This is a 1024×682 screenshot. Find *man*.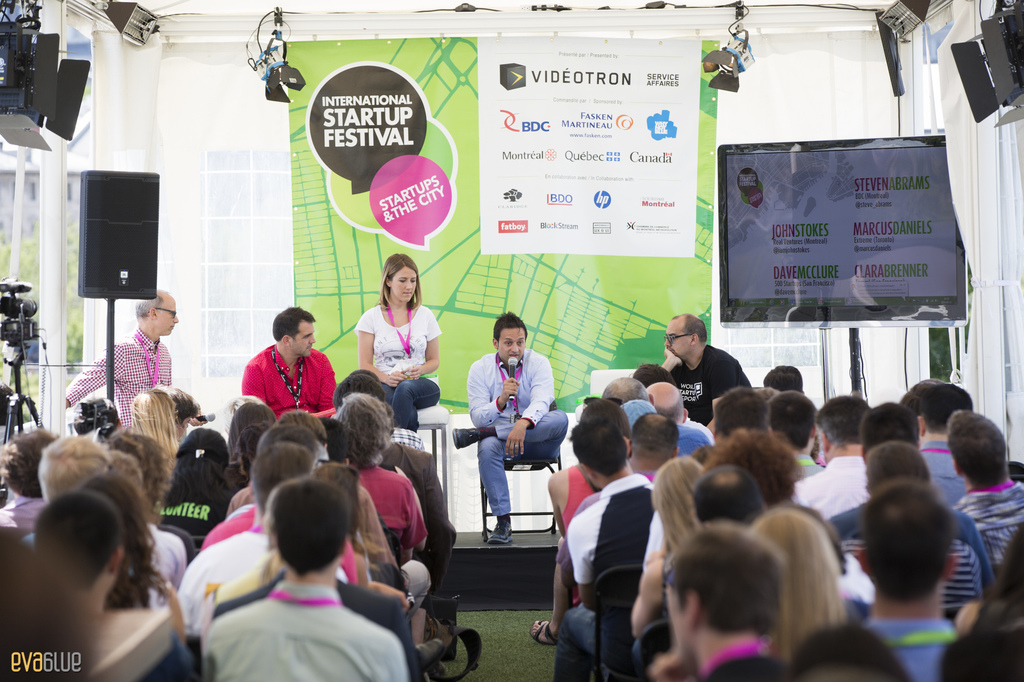
Bounding box: box(333, 373, 454, 592).
